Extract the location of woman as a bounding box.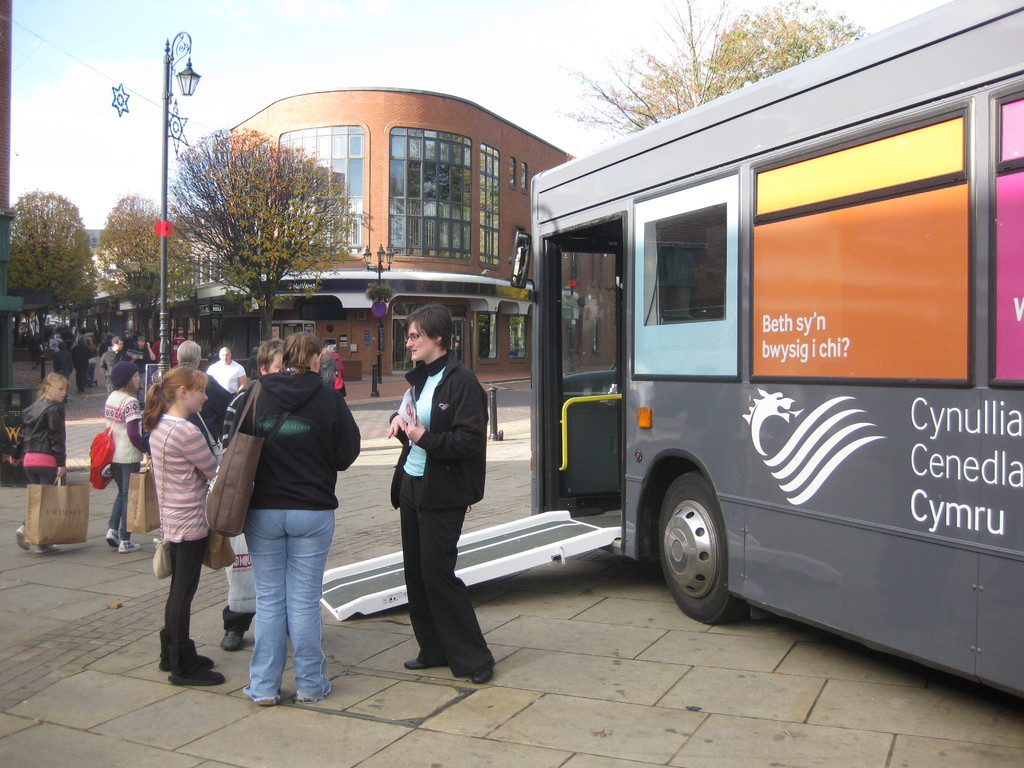
{"left": 381, "top": 307, "right": 488, "bottom": 691}.
